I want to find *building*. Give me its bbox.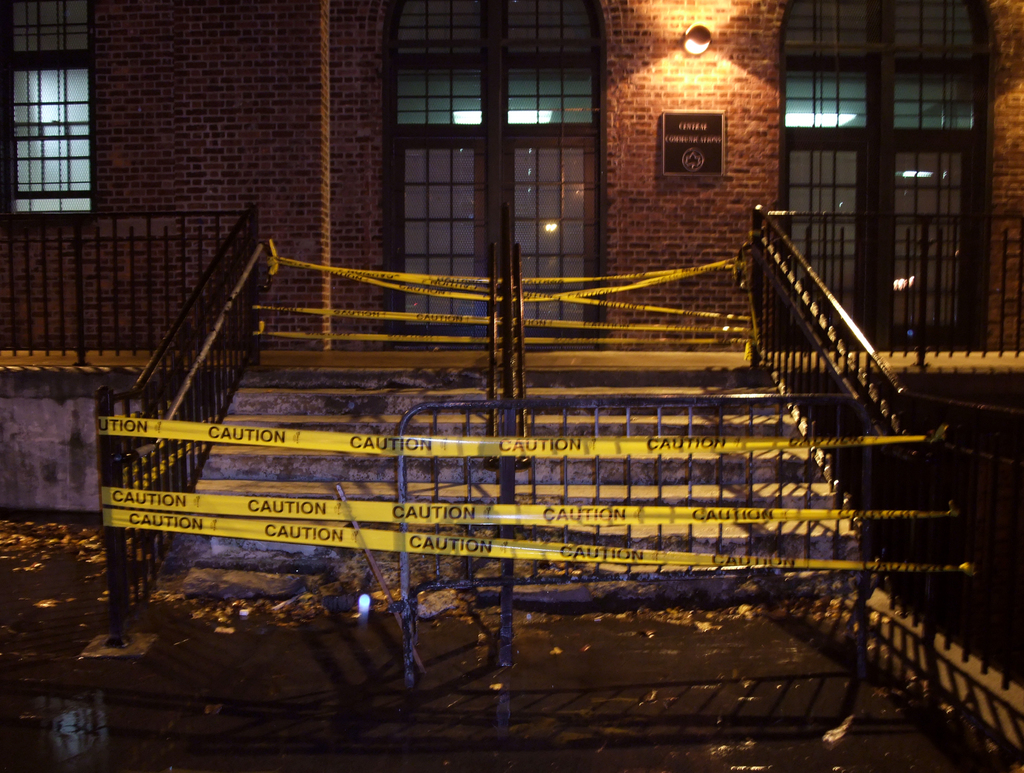
(left=0, top=0, right=1020, bottom=591).
